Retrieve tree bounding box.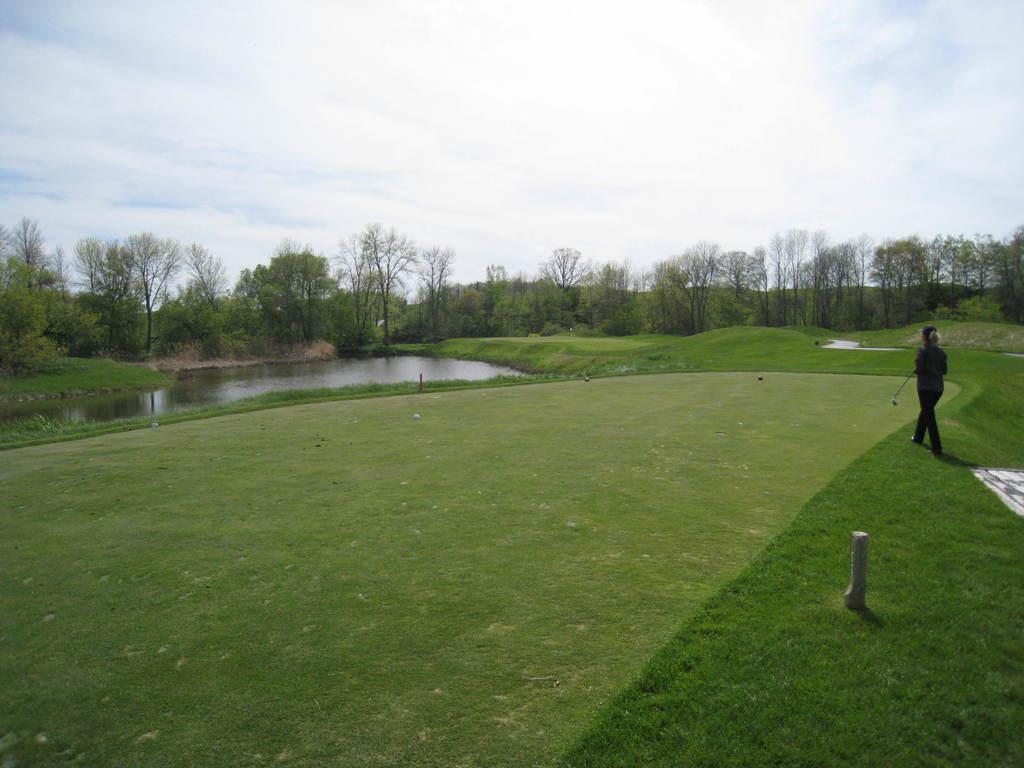
Bounding box: bbox=(543, 239, 584, 332).
